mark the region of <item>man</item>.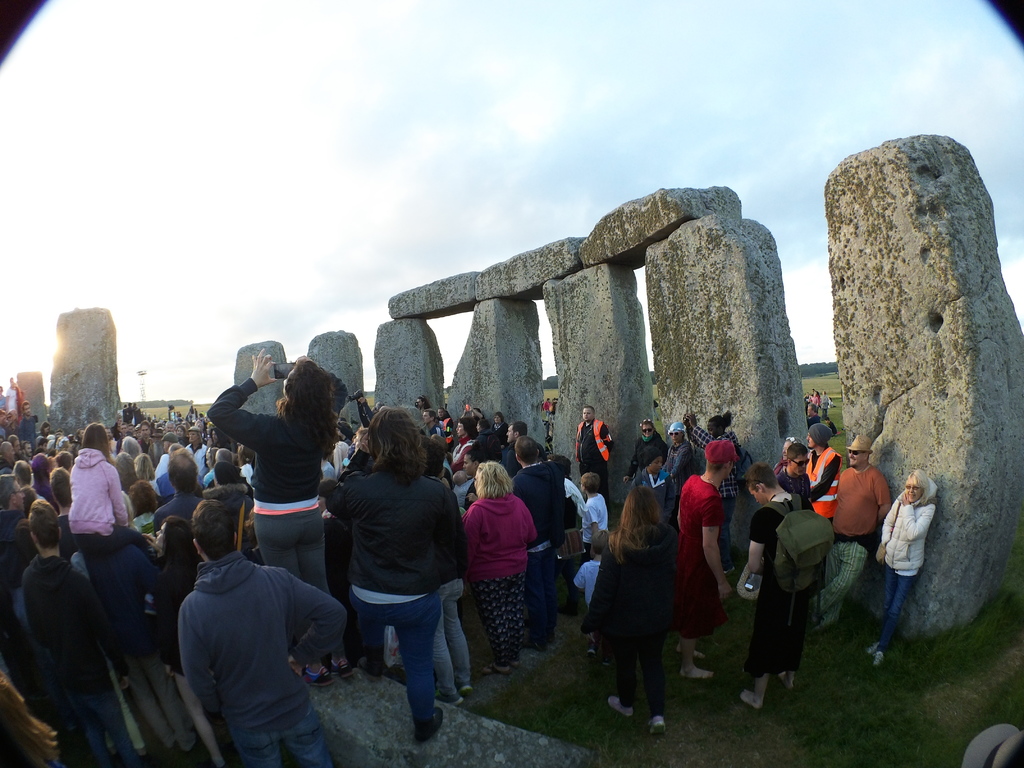
Region: 178 498 346 767.
